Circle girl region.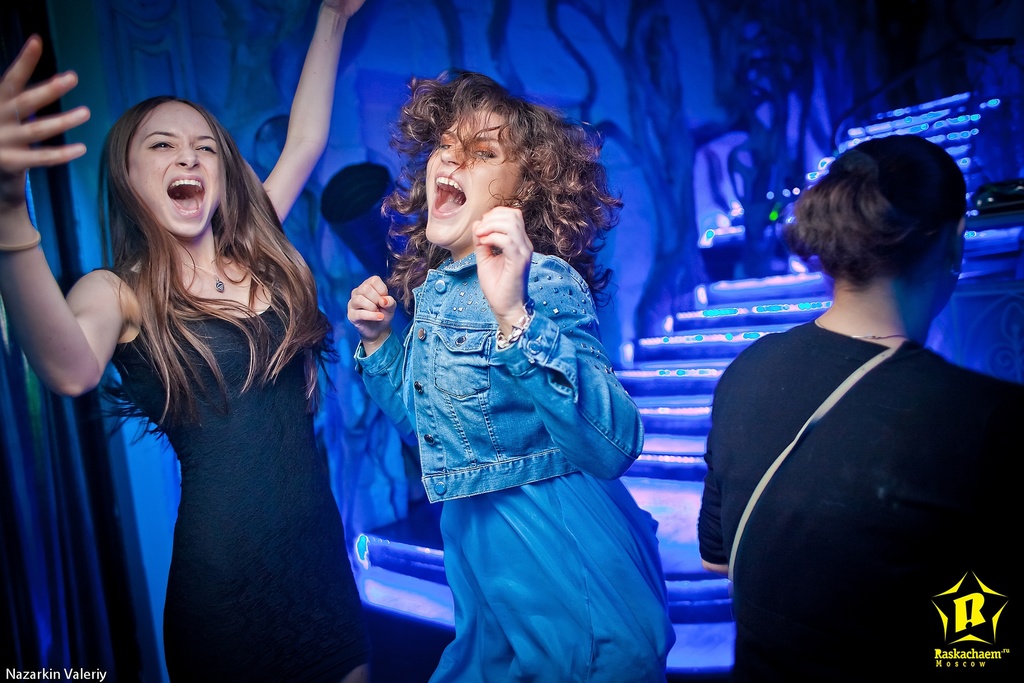
Region: bbox=(1, 0, 368, 680).
